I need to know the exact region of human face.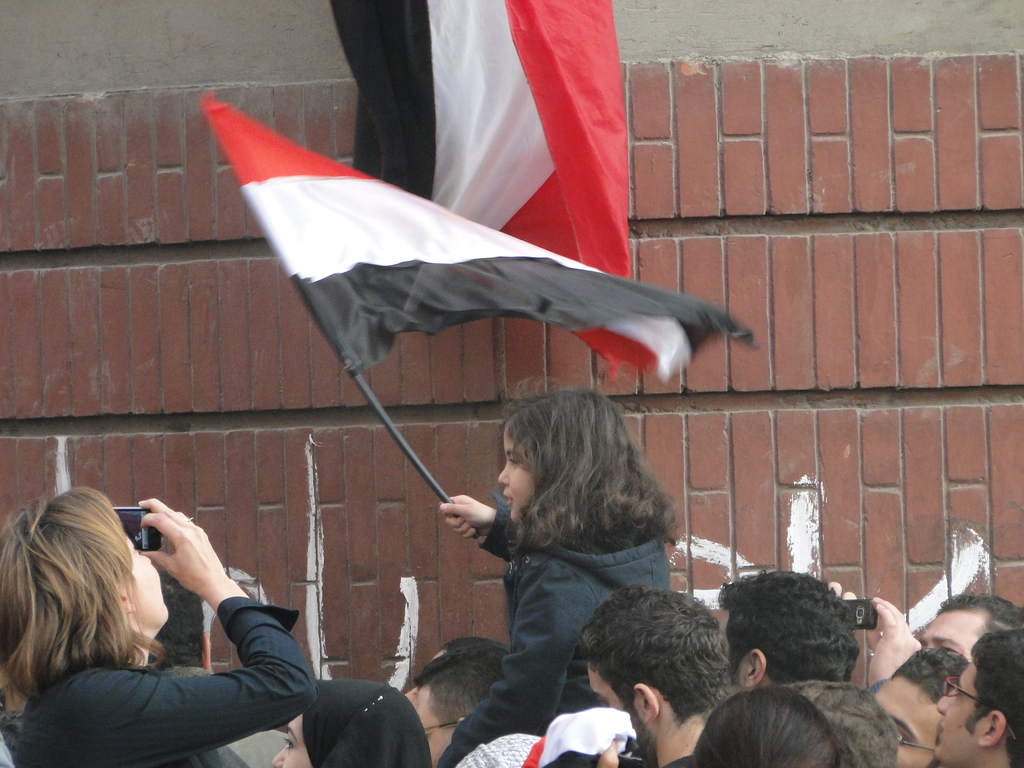
Region: [left=493, top=426, right=540, bottom=523].
